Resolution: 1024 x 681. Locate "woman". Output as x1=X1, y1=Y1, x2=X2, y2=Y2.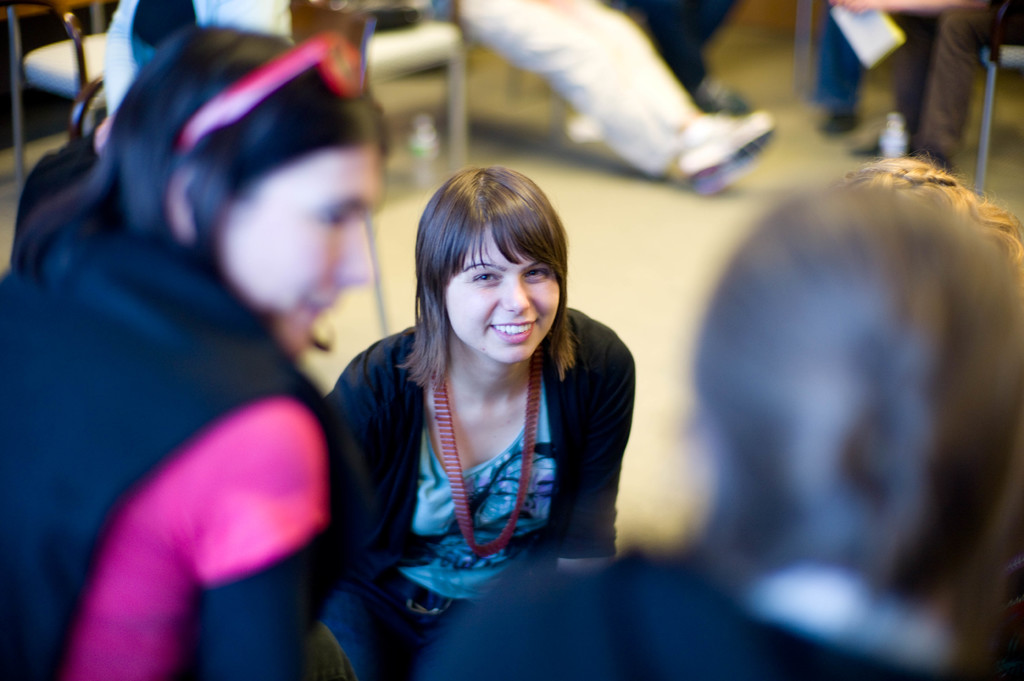
x1=0, y1=25, x2=383, y2=680.
